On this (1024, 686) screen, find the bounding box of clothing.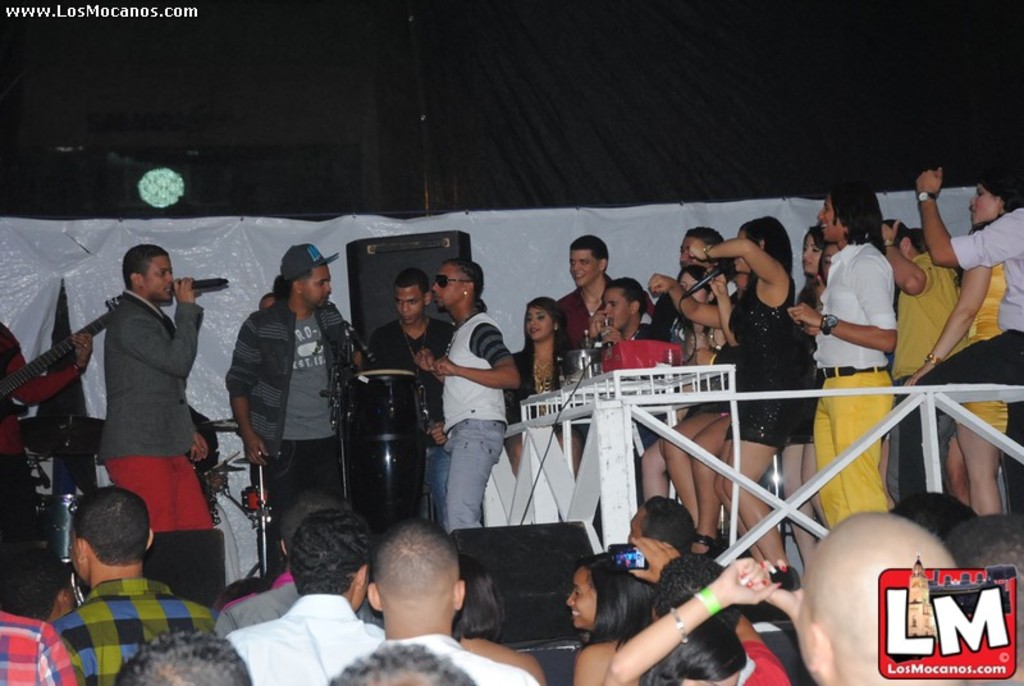
Bounding box: <bbox>0, 614, 77, 685</bbox>.
